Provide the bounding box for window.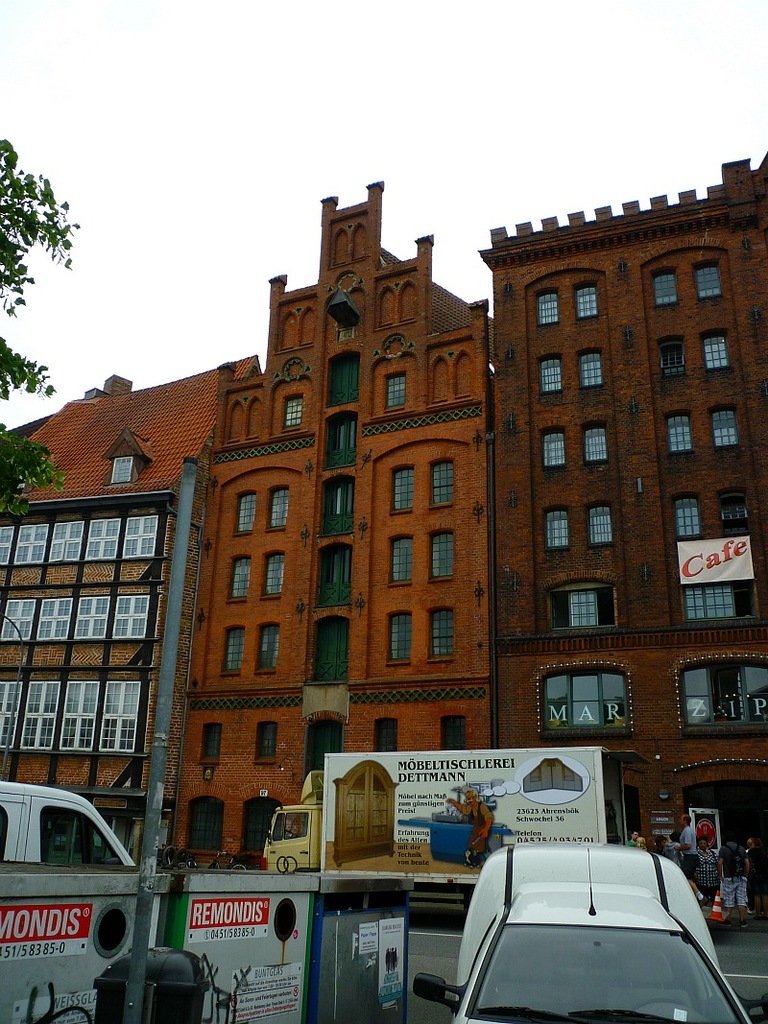
crop(37, 594, 77, 640).
